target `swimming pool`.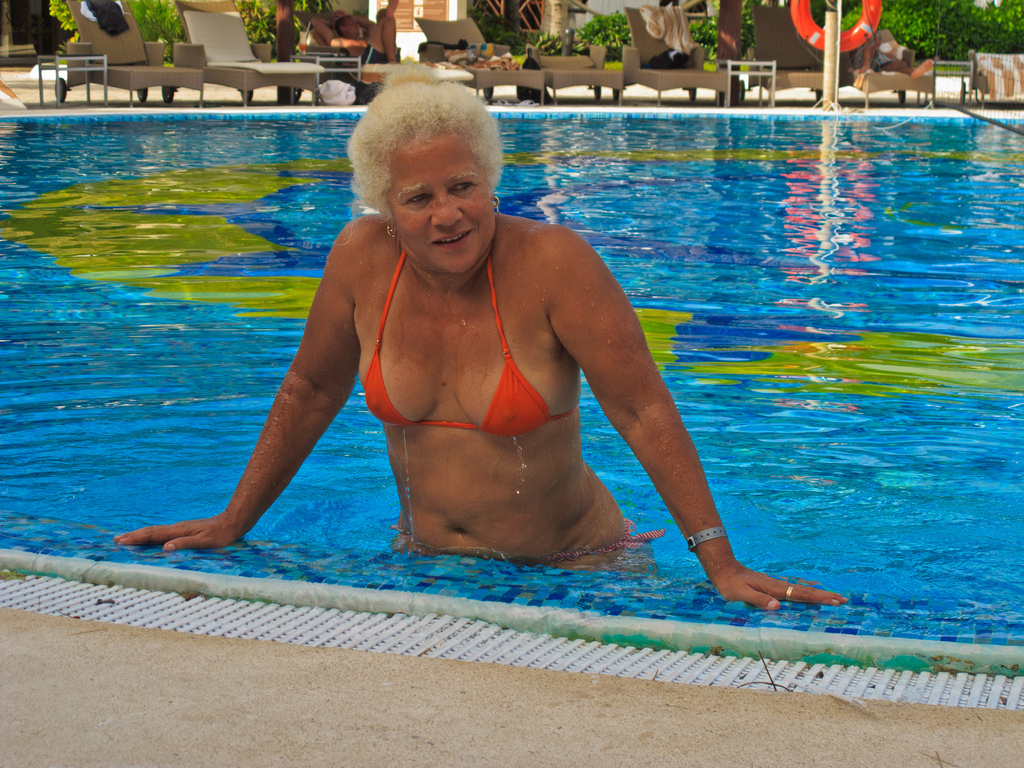
Target region: bbox=(0, 113, 1023, 682).
